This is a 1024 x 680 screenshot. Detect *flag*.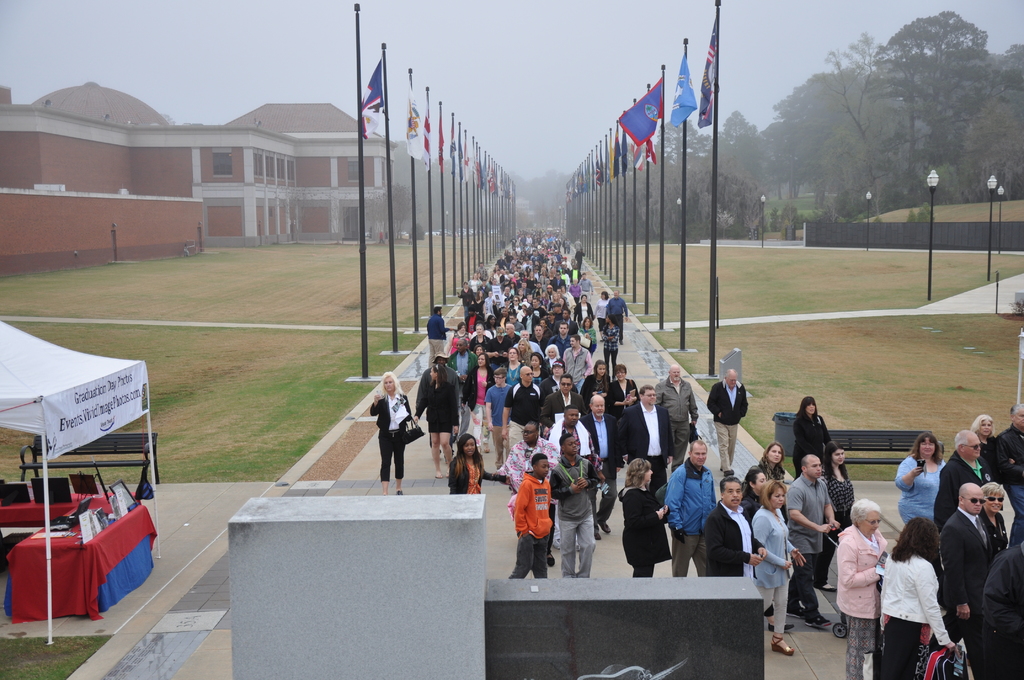
region(617, 118, 633, 180).
